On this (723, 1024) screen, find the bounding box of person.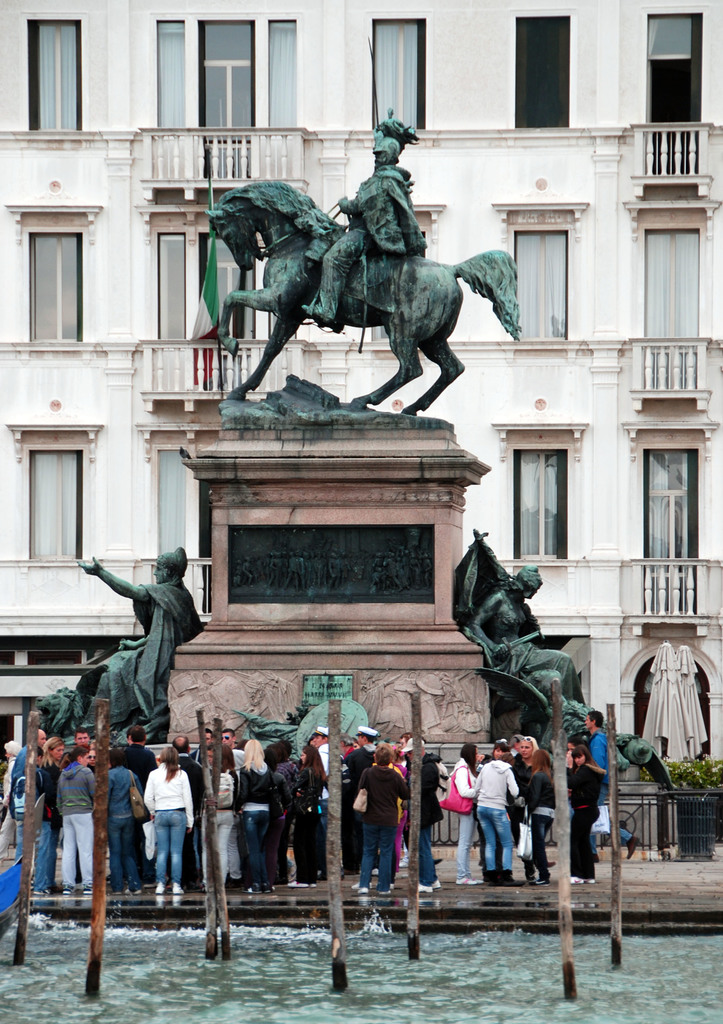
Bounding box: bbox=(425, 751, 533, 902).
